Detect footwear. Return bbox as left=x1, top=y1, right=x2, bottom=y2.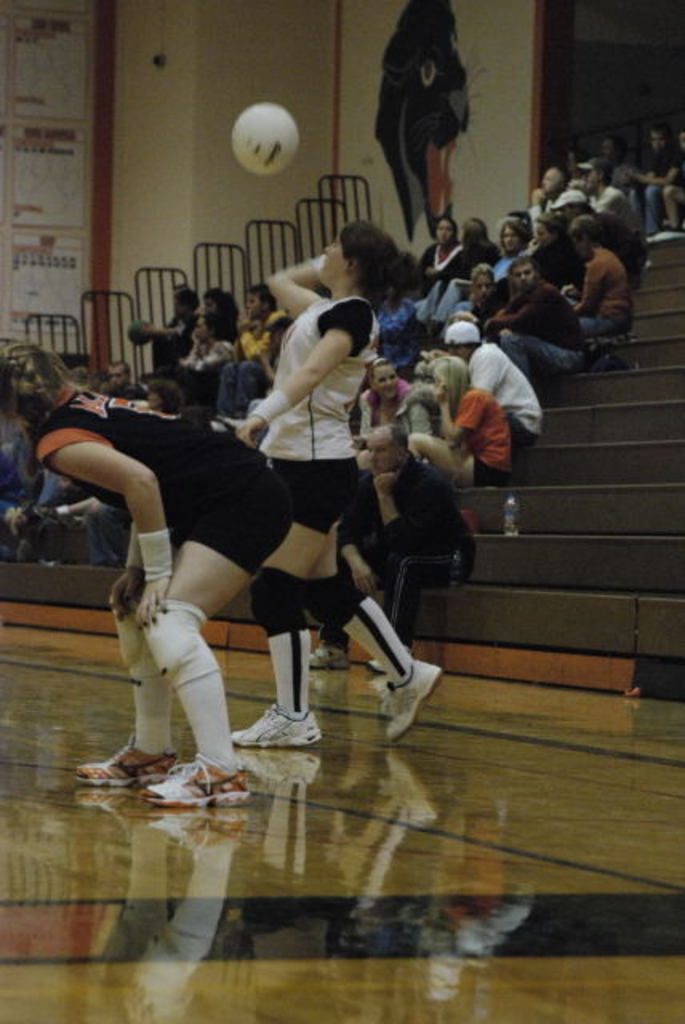
left=235, top=696, right=320, bottom=749.
